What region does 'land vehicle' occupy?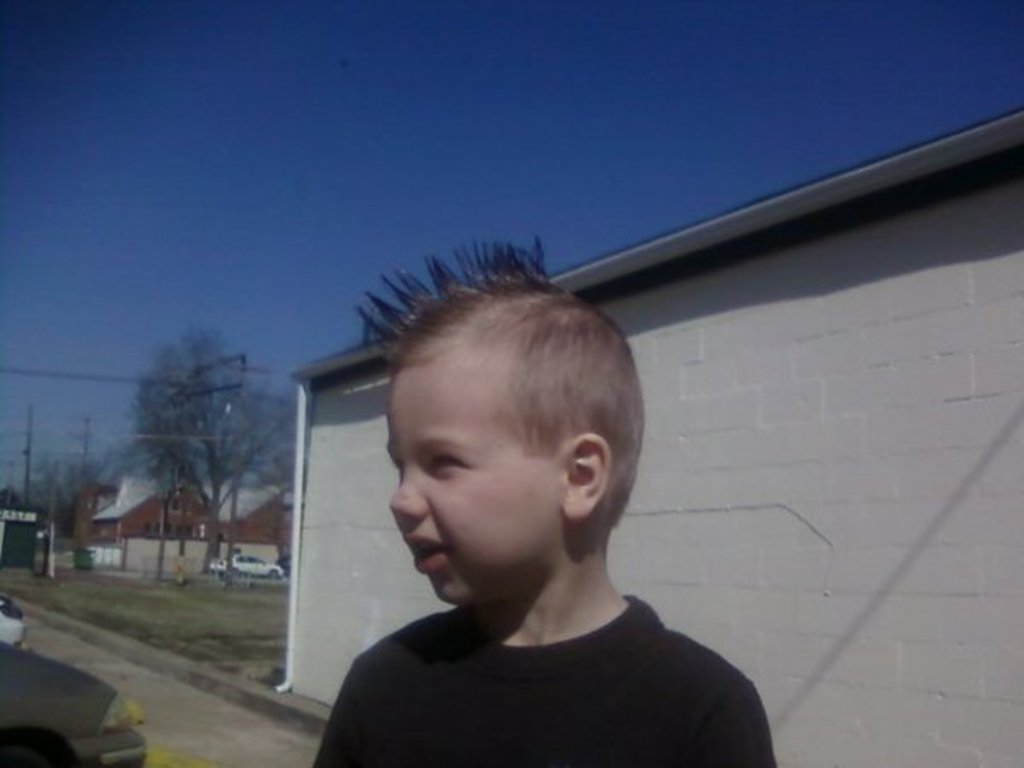
(x1=0, y1=587, x2=26, y2=645).
